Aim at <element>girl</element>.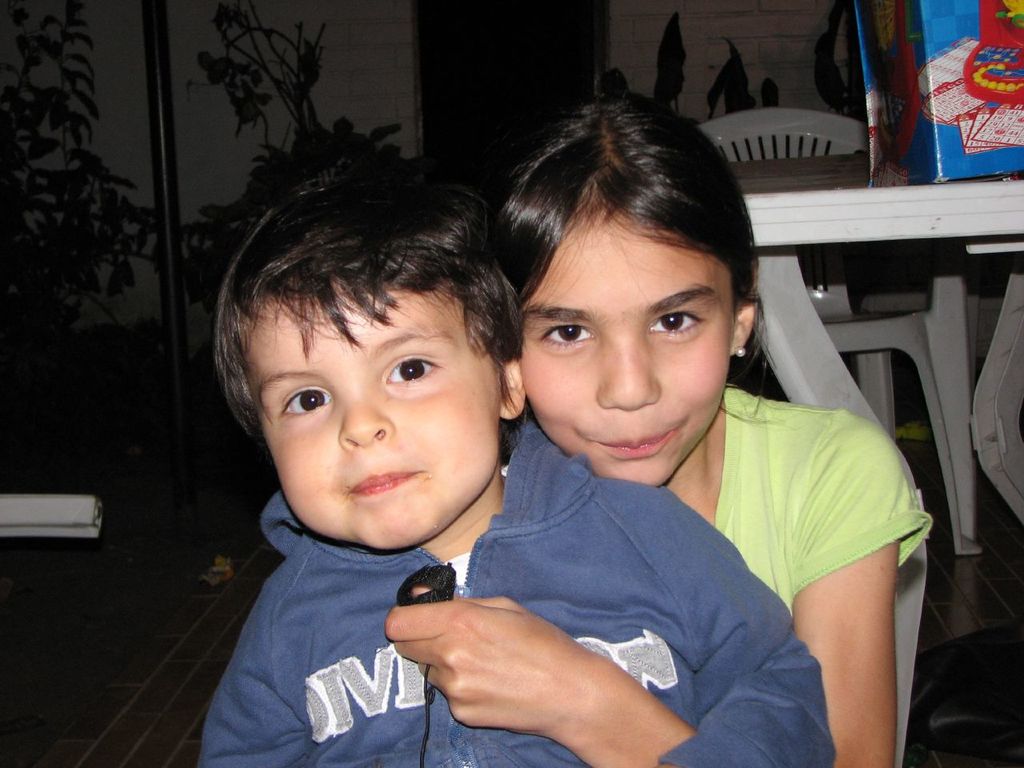
Aimed at detection(380, 90, 934, 767).
